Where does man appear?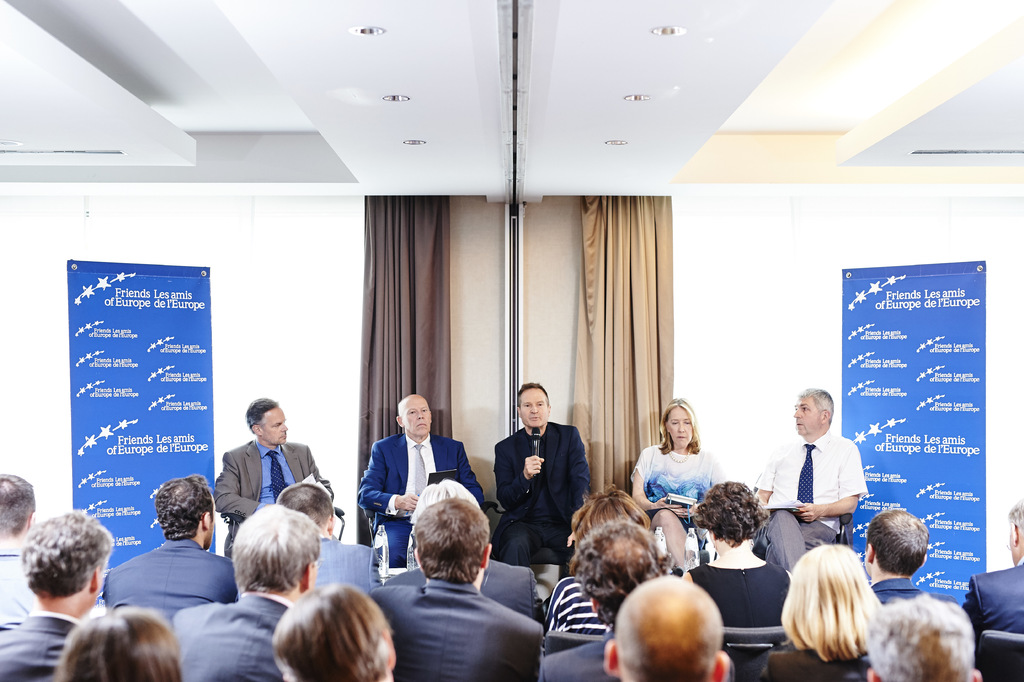
Appears at (x1=103, y1=475, x2=243, y2=625).
